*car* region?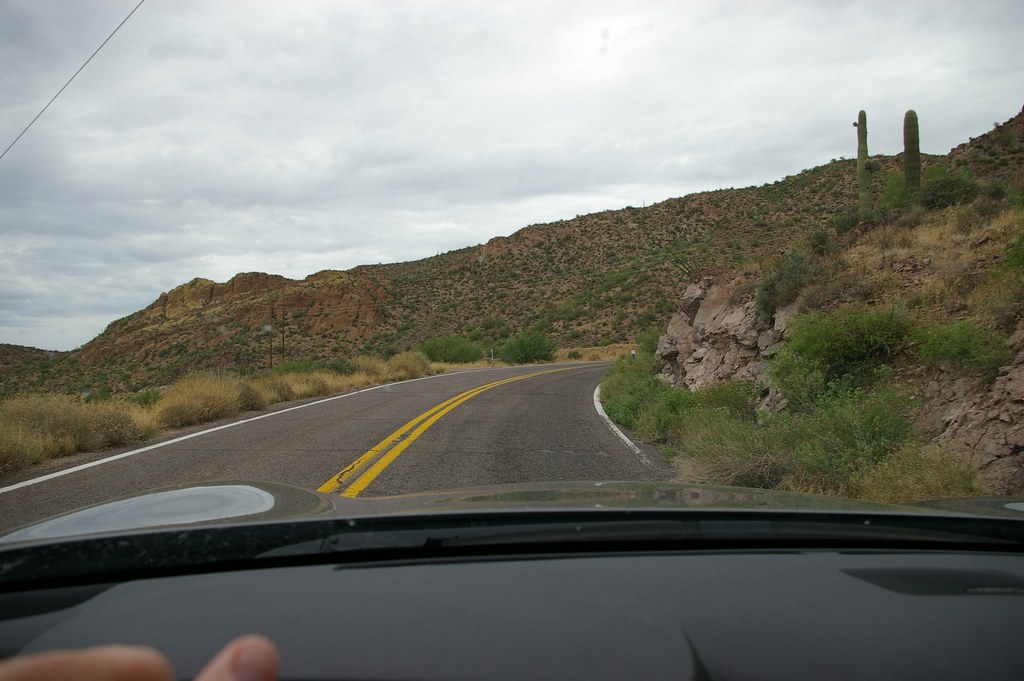
[x1=0, y1=481, x2=1023, y2=680]
